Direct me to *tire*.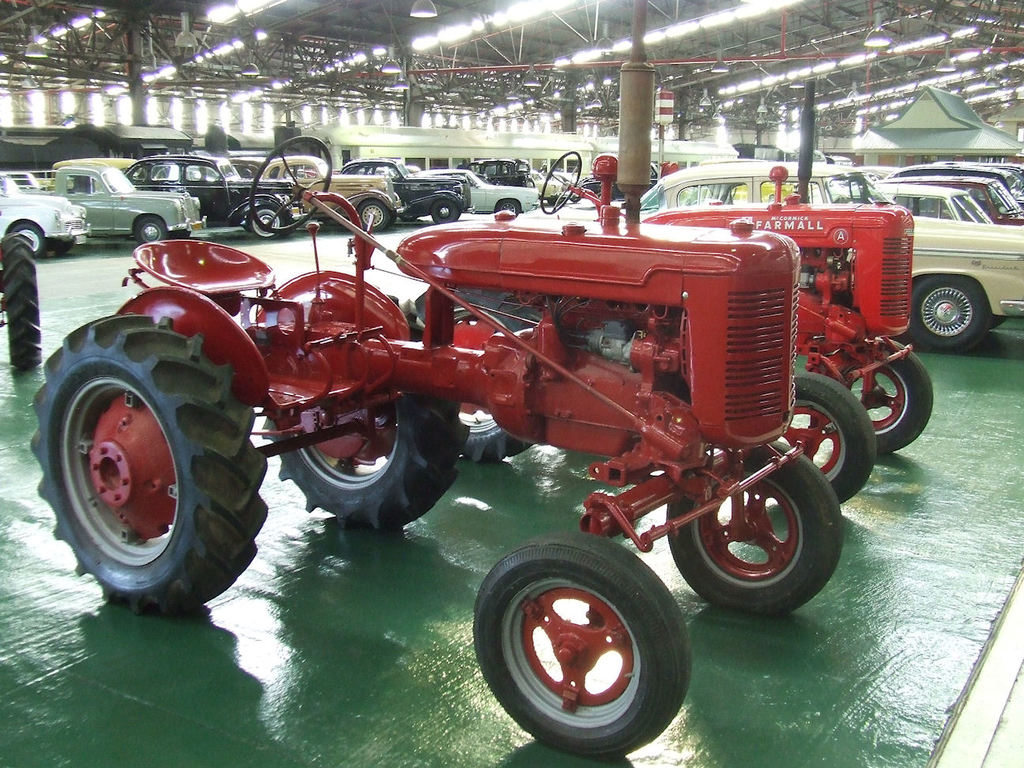
Direction: box(176, 229, 190, 239).
